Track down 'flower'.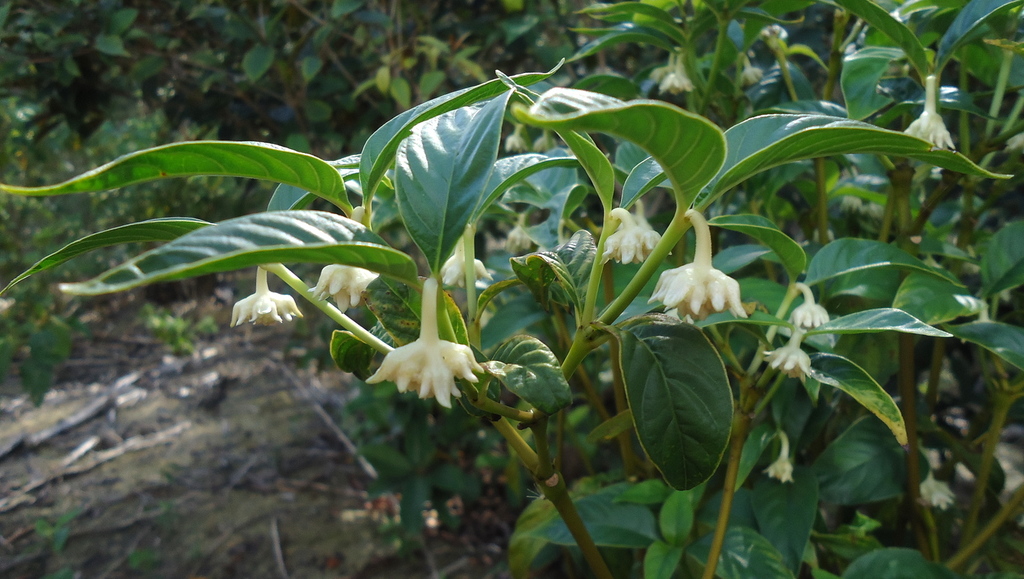
Tracked to (367,276,481,410).
